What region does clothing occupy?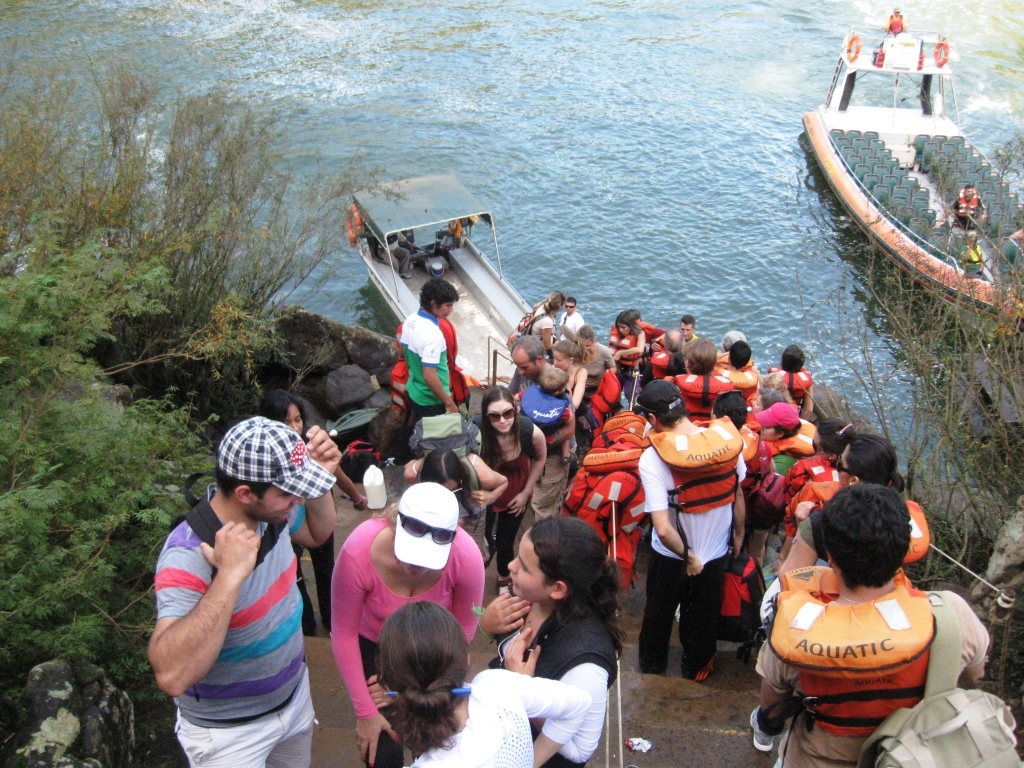
[left=496, top=329, right=544, bottom=349].
